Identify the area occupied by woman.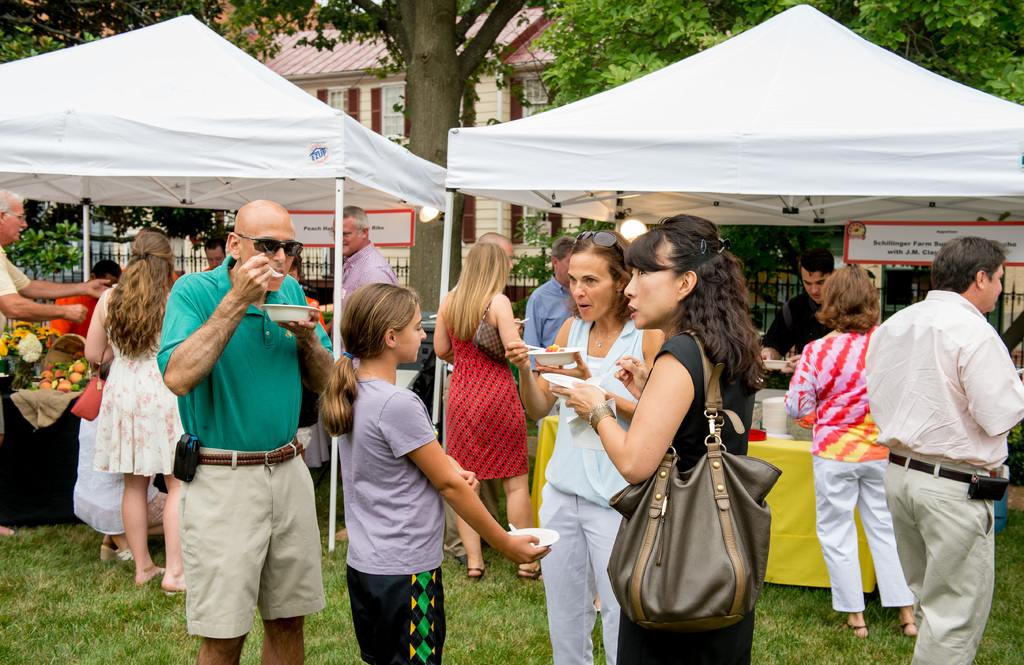
Area: 515,208,666,658.
